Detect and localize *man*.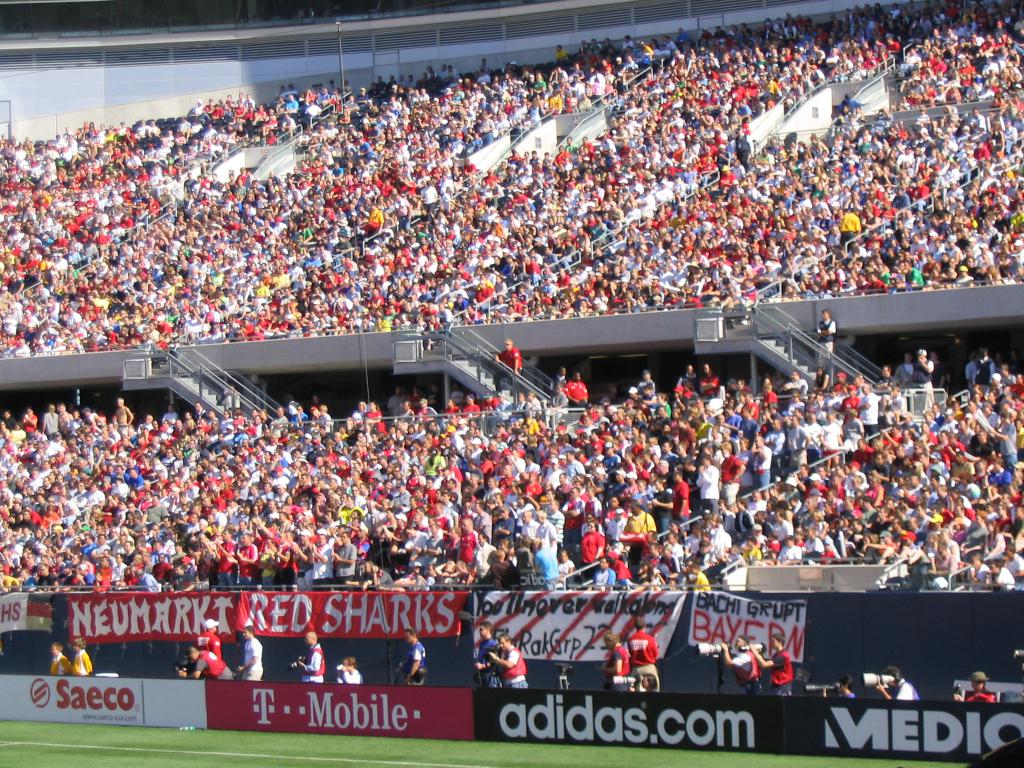
Localized at bbox(721, 636, 764, 694).
